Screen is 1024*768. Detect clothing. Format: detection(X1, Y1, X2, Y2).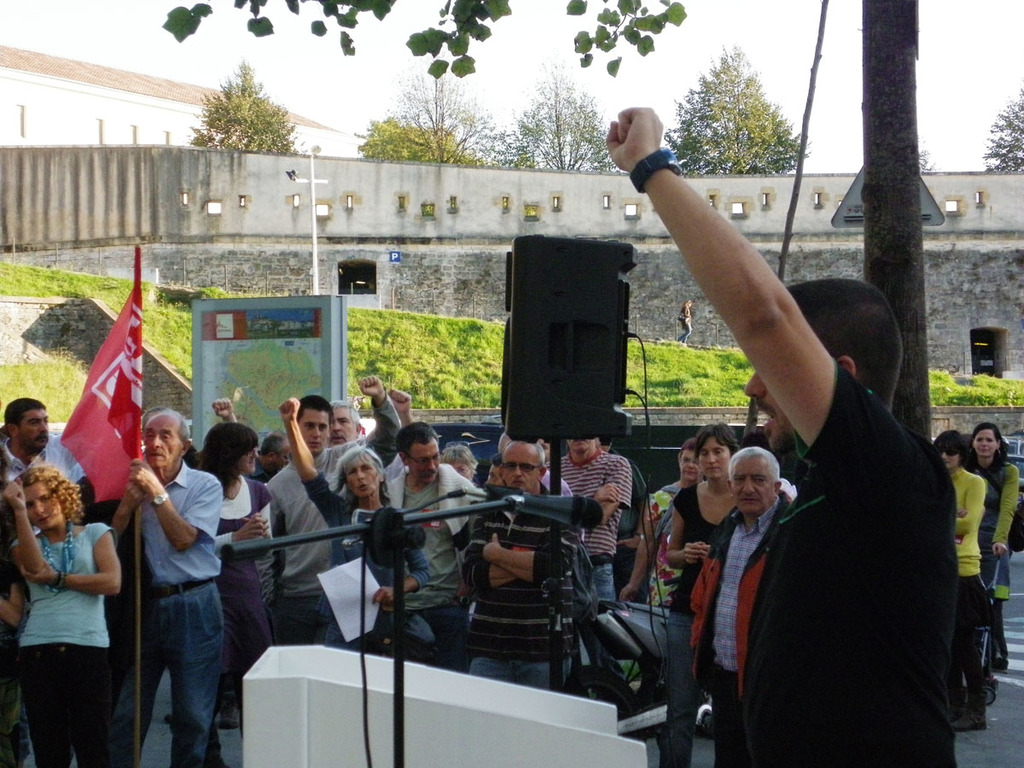
detection(649, 477, 682, 612).
